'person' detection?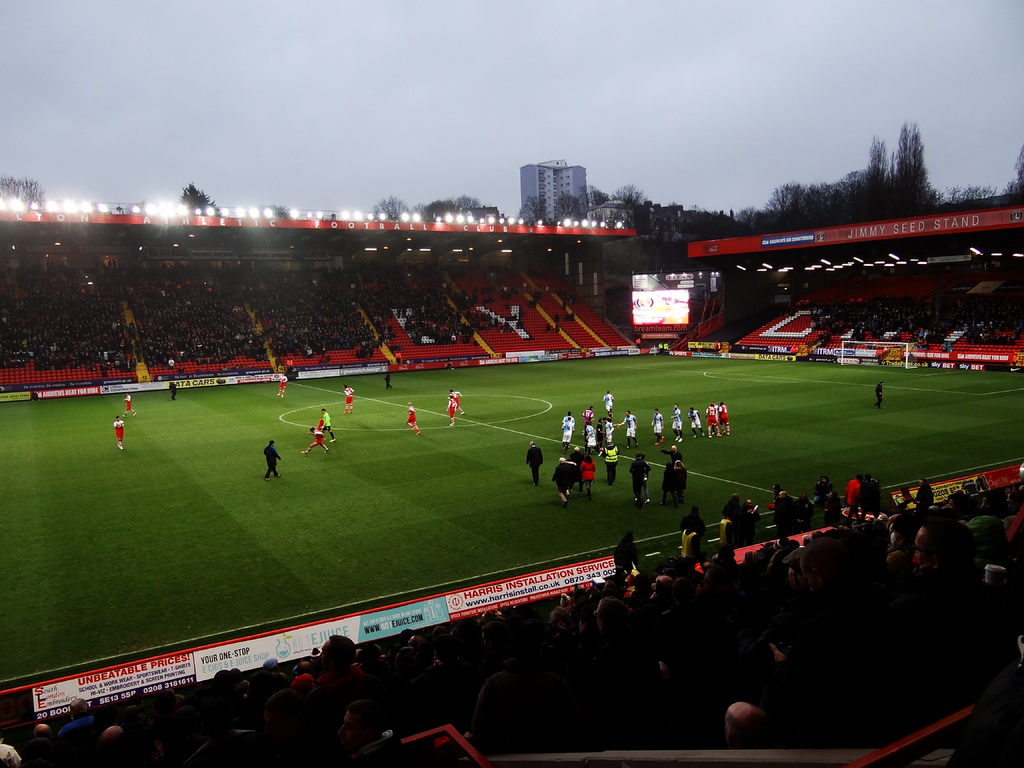
left=341, top=385, right=355, bottom=414
